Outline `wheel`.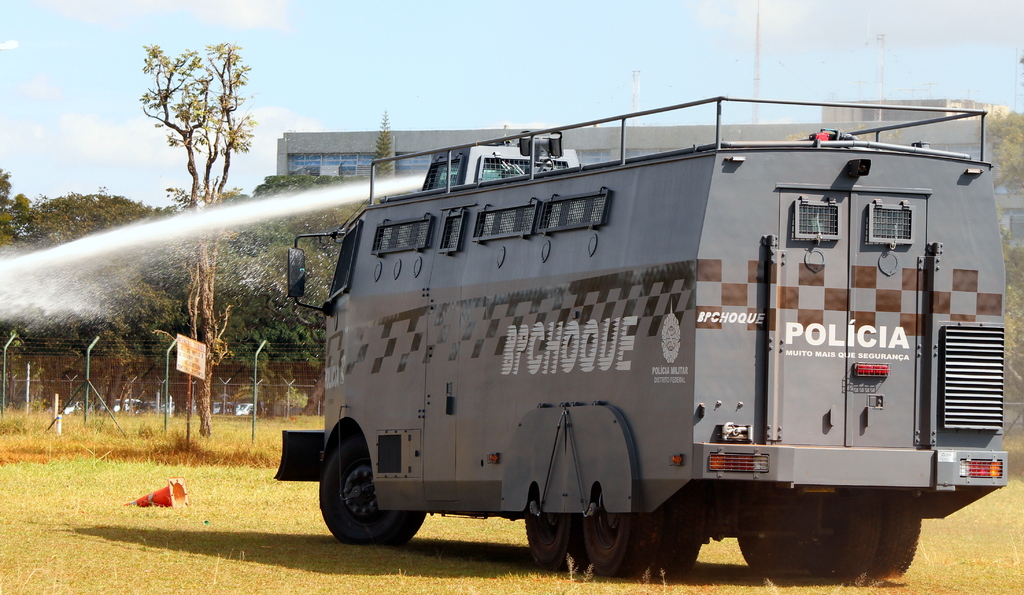
Outline: <bbox>315, 434, 425, 549</bbox>.
